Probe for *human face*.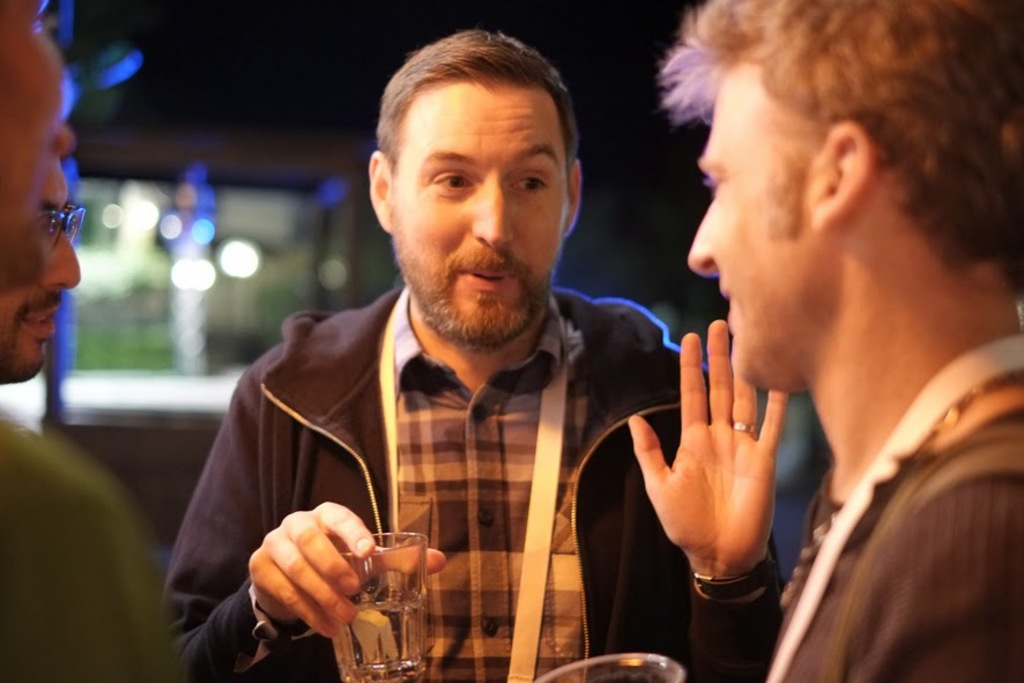
Probe result: <bbox>0, 72, 71, 291</bbox>.
